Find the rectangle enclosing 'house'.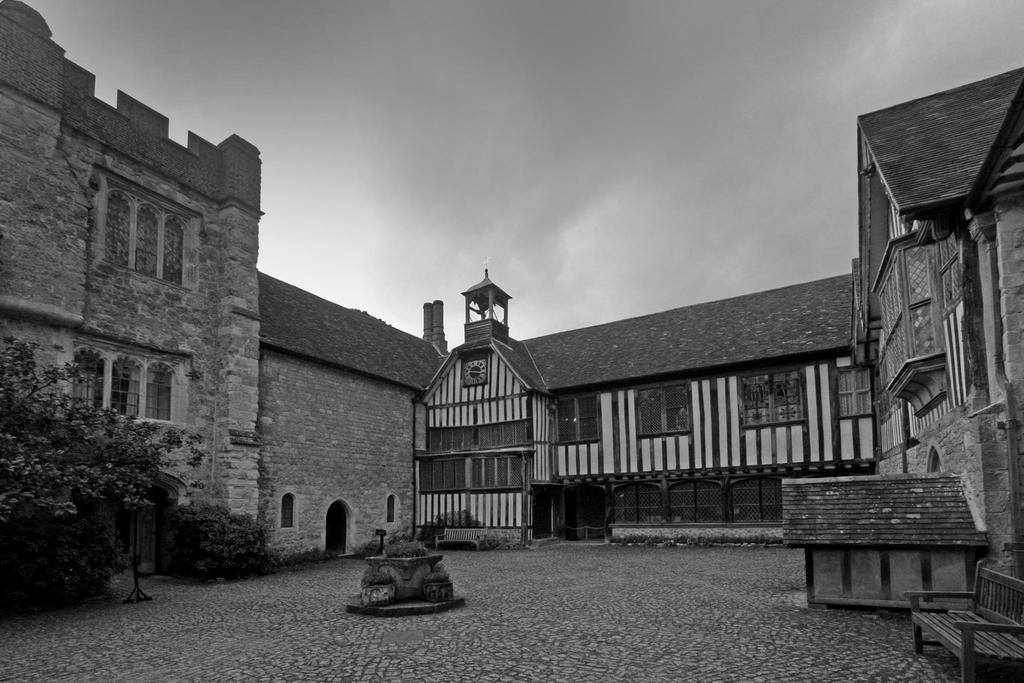
l=251, t=272, r=447, b=565.
